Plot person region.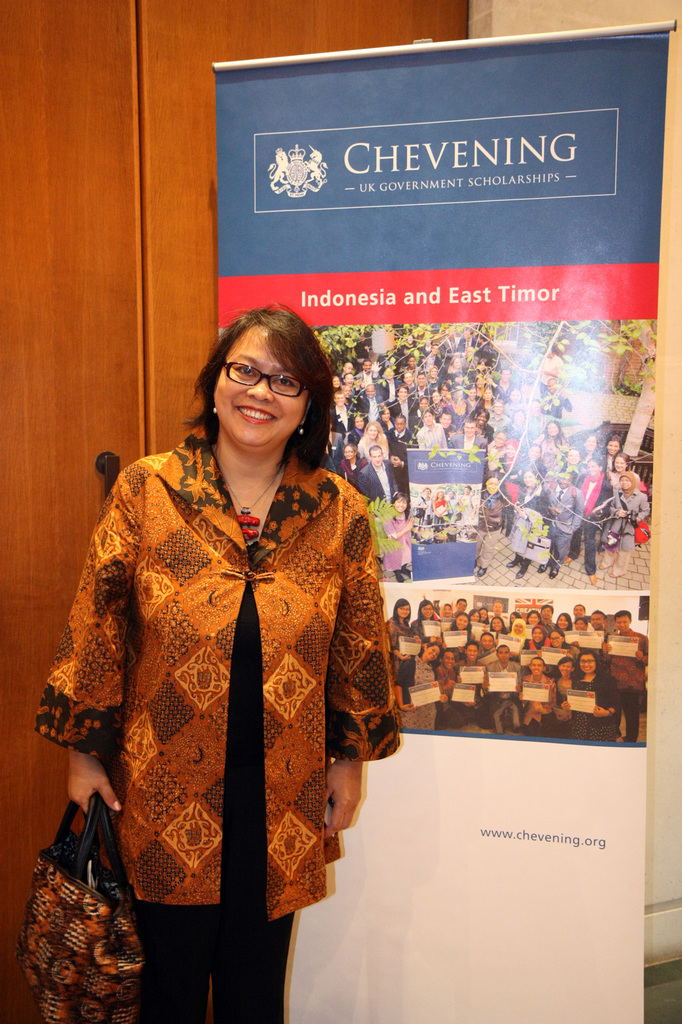
Plotted at select_region(397, 639, 443, 732).
